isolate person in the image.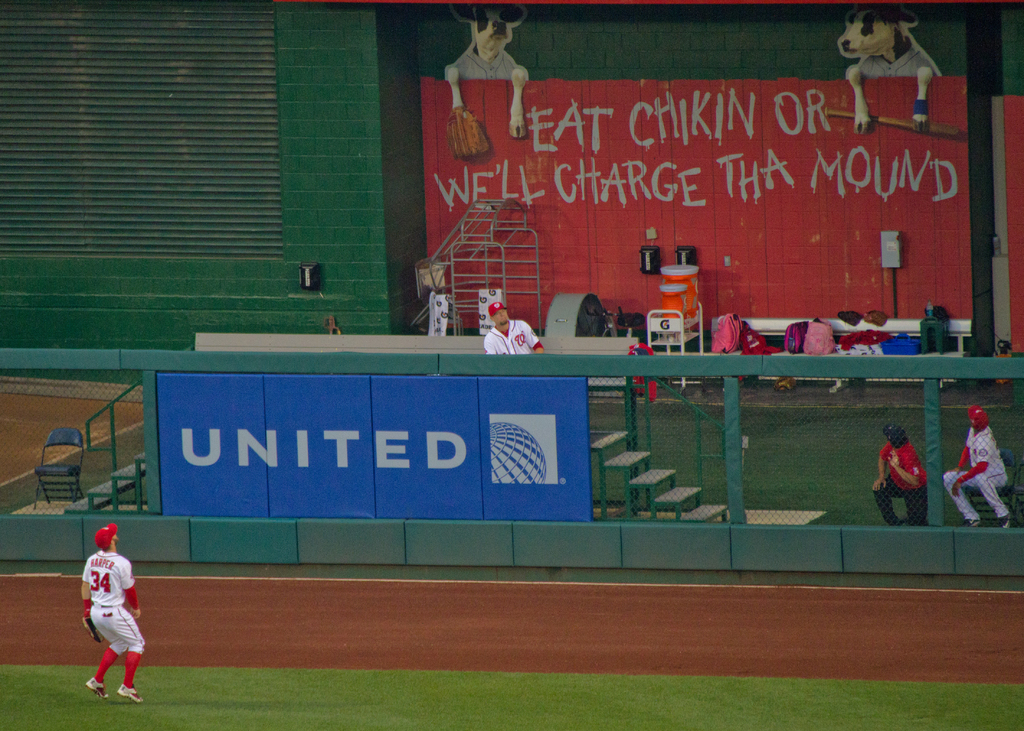
Isolated region: 869, 421, 932, 527.
